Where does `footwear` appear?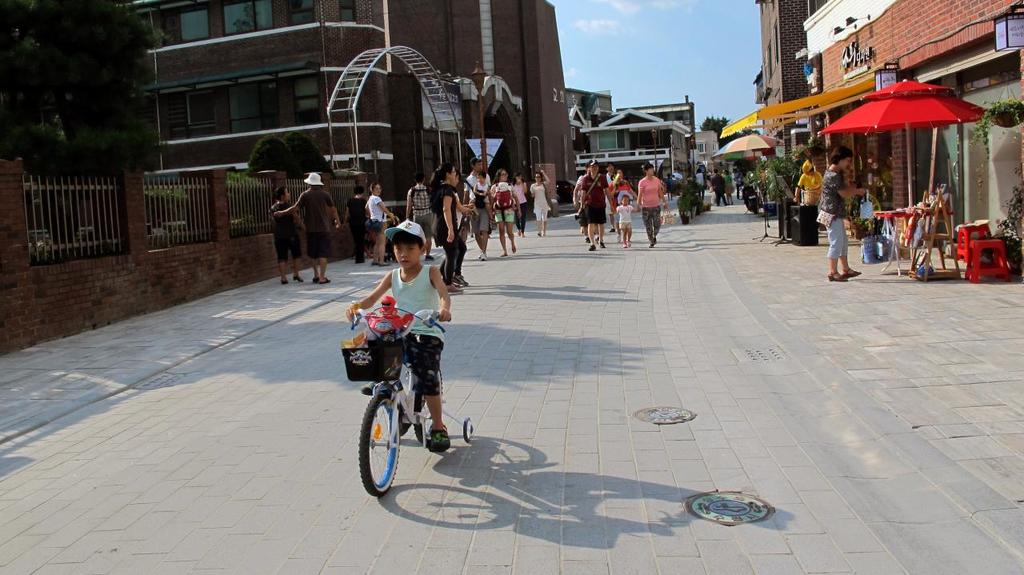
Appears at box(320, 278, 330, 284).
